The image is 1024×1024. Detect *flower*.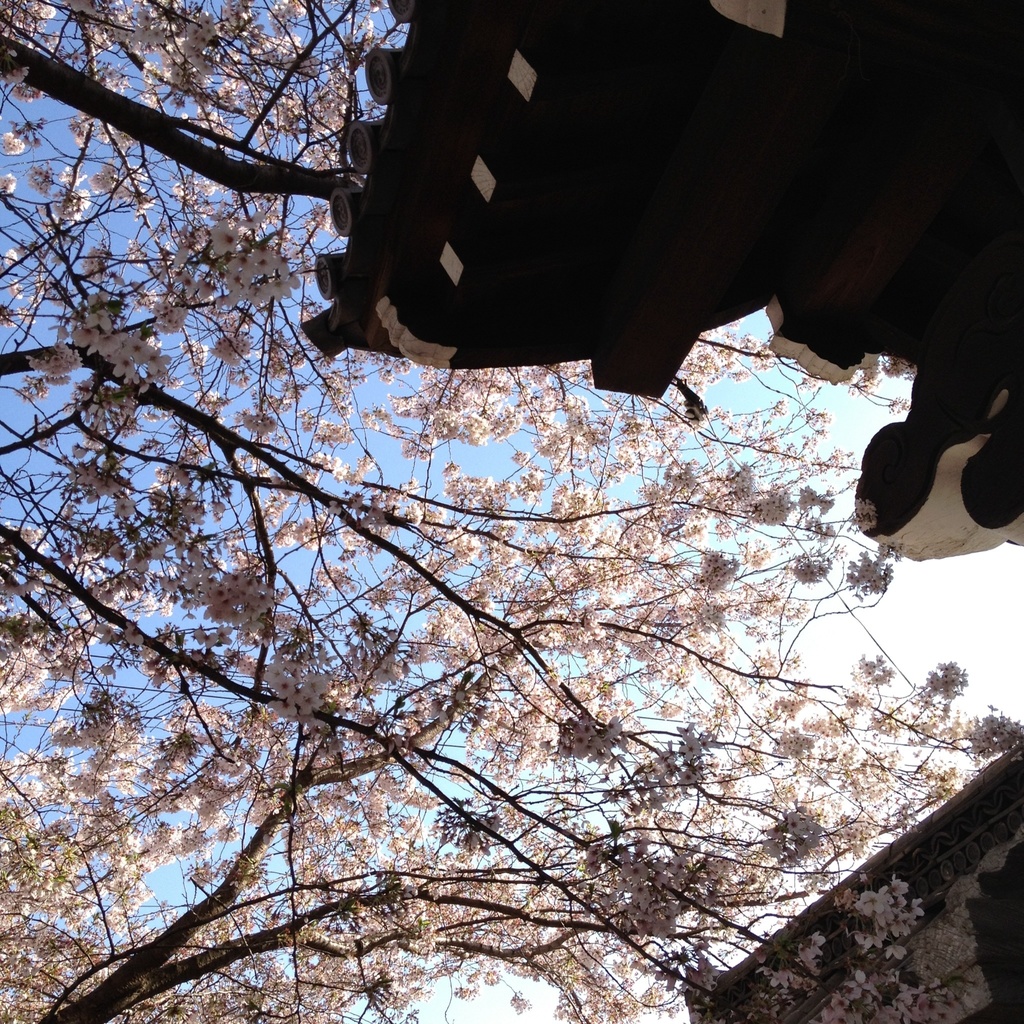
Detection: Rect(248, 250, 279, 271).
